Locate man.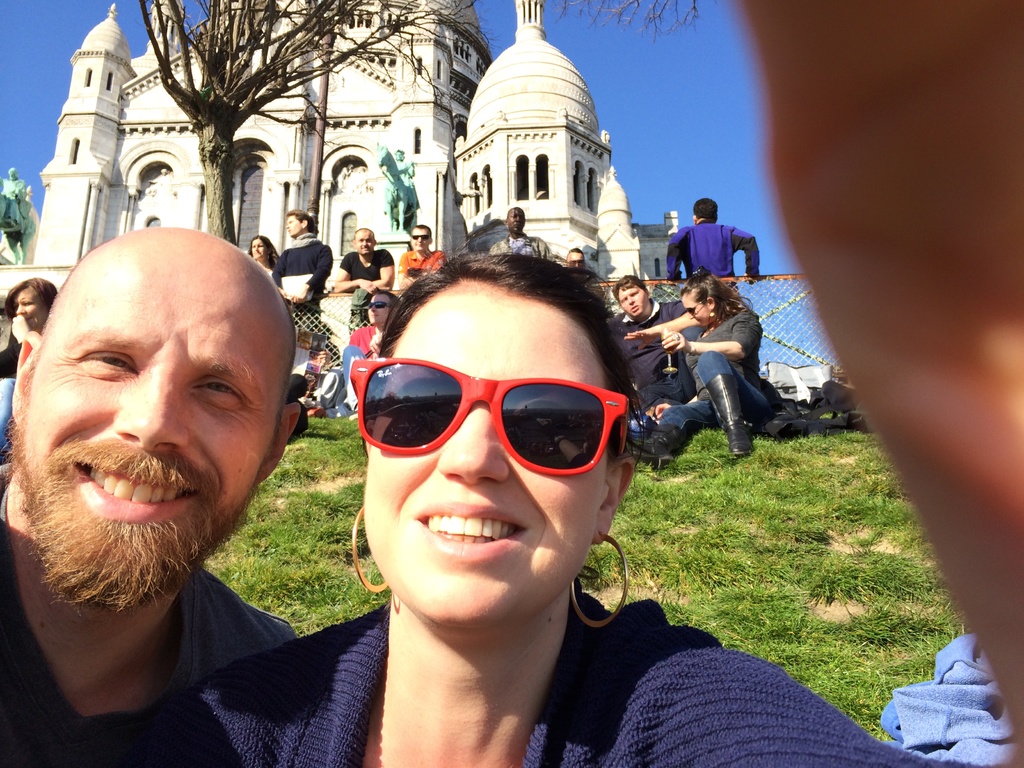
Bounding box: BBox(486, 208, 557, 268).
